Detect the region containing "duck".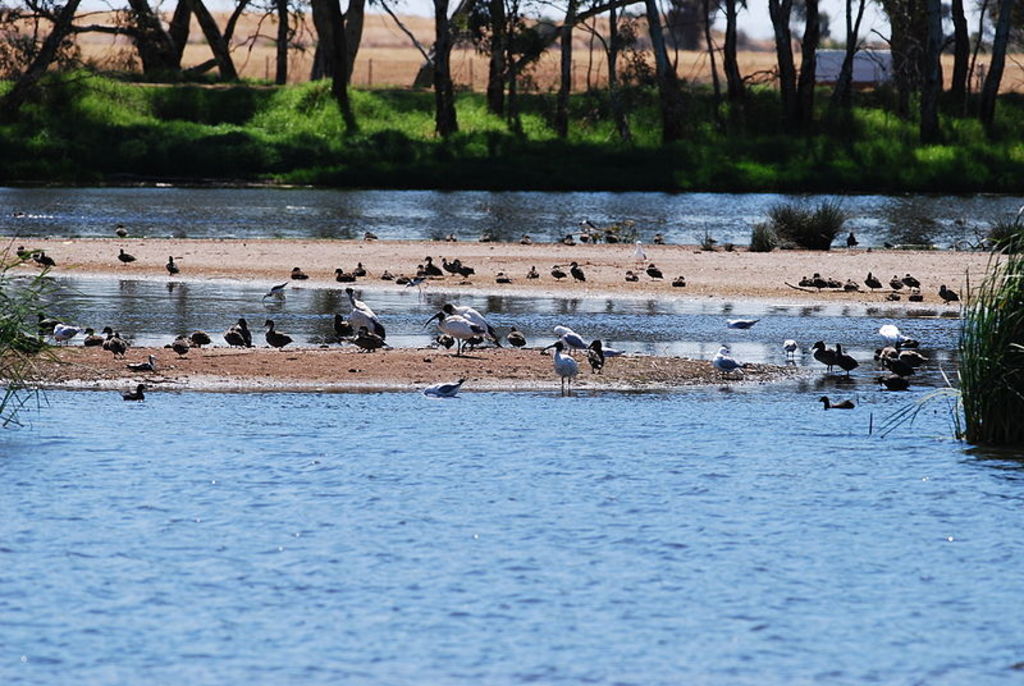
box=[589, 330, 607, 384].
